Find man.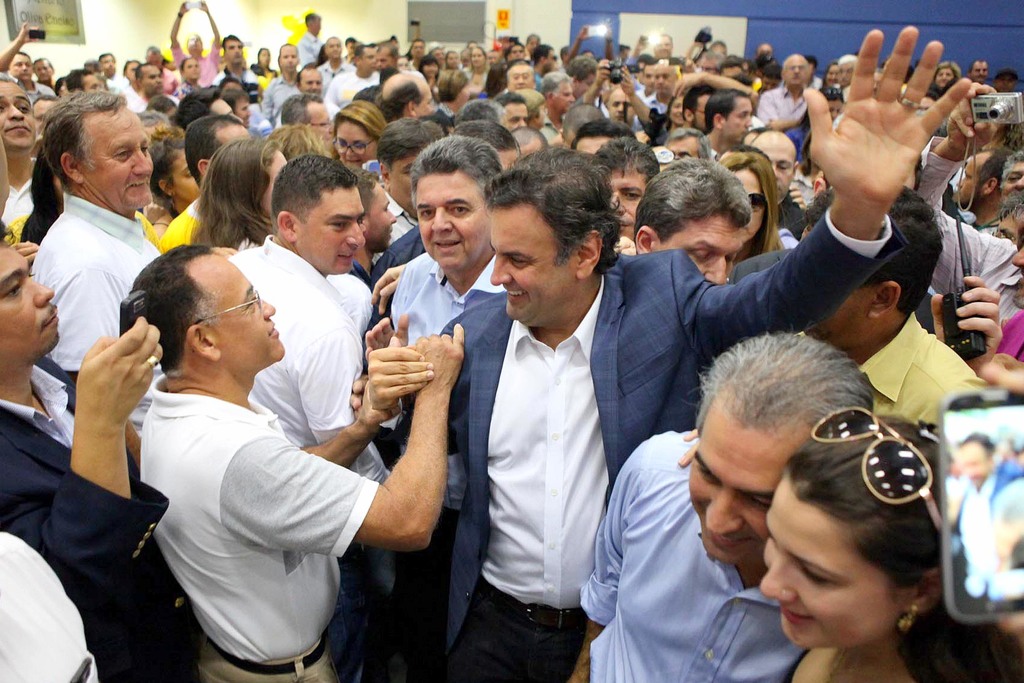
[x1=560, y1=47, x2=570, y2=60].
